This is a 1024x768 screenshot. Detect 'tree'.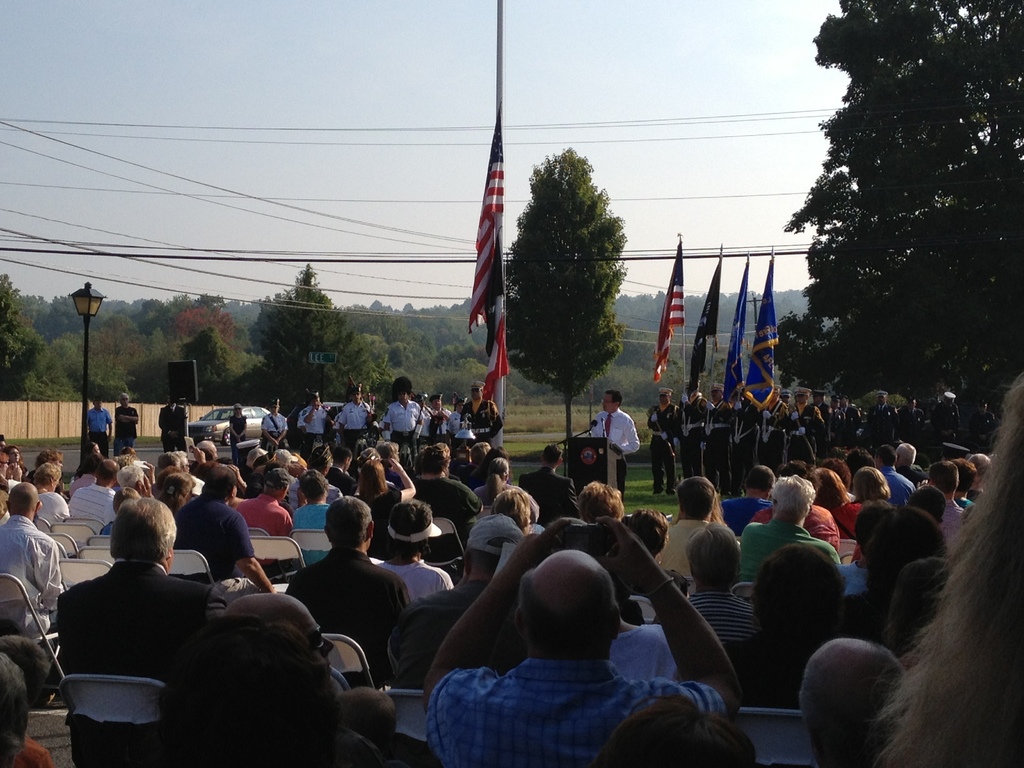
l=501, t=130, r=636, b=436.
